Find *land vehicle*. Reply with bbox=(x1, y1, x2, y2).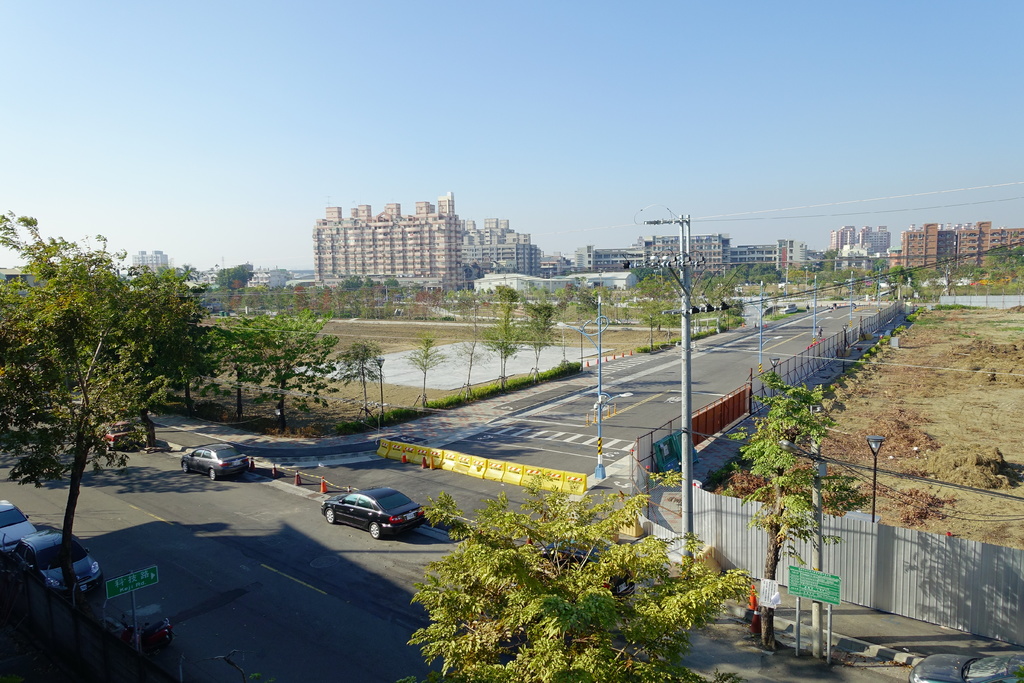
bbox=(0, 497, 38, 556).
